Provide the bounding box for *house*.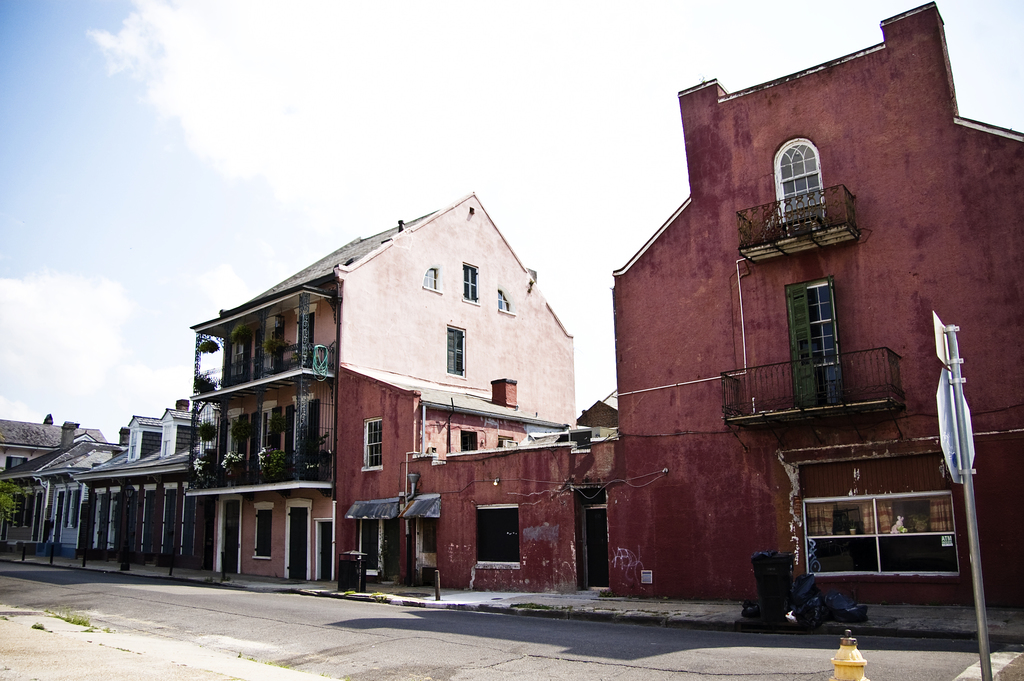
locate(0, 429, 125, 557).
